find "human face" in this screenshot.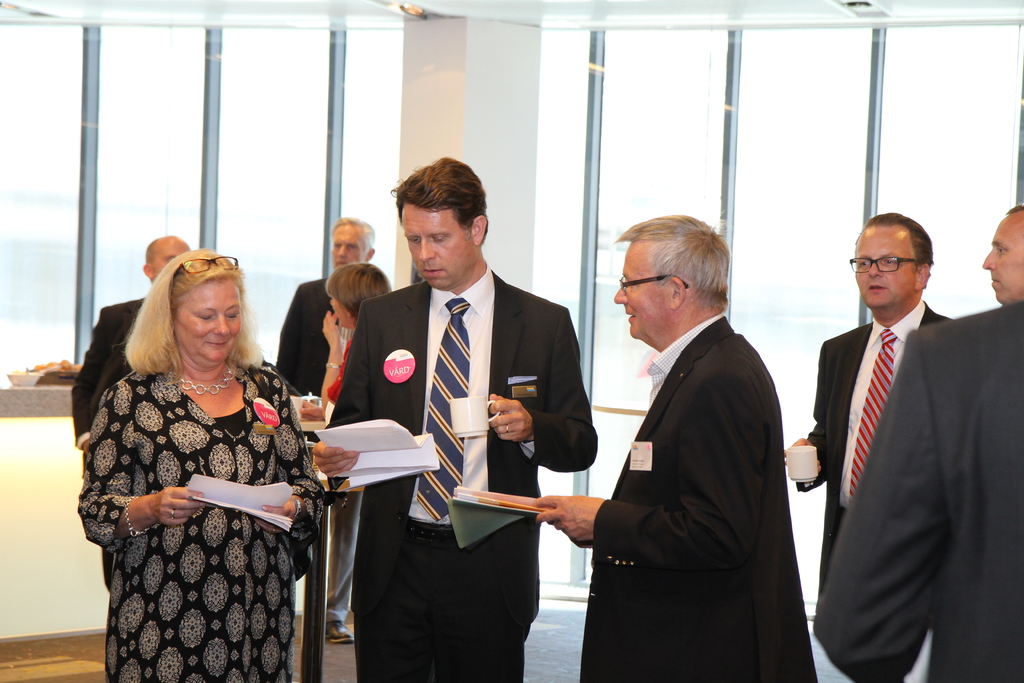
The bounding box for "human face" is <bbox>981, 219, 1023, 304</bbox>.
